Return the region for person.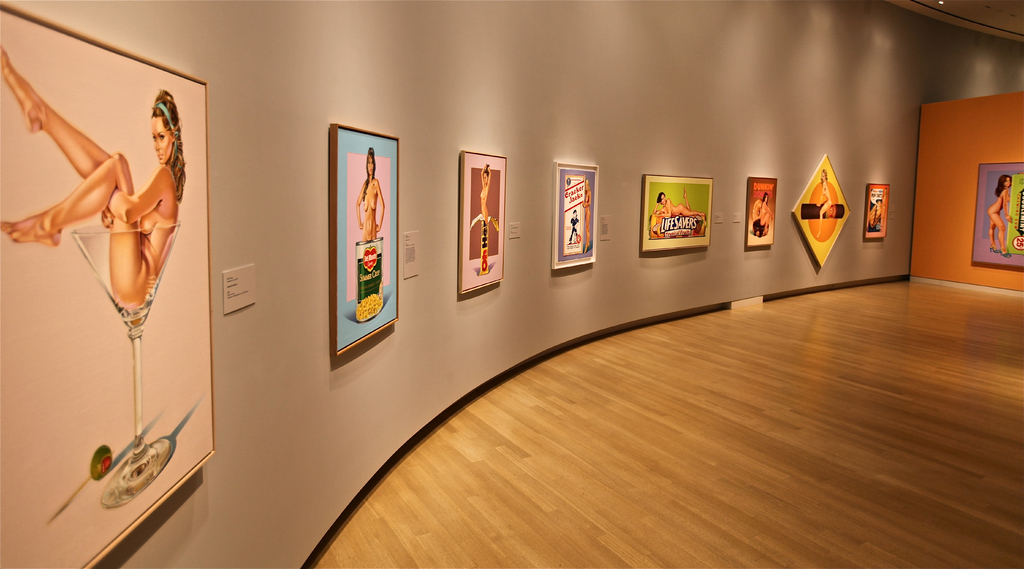
812,167,837,237.
